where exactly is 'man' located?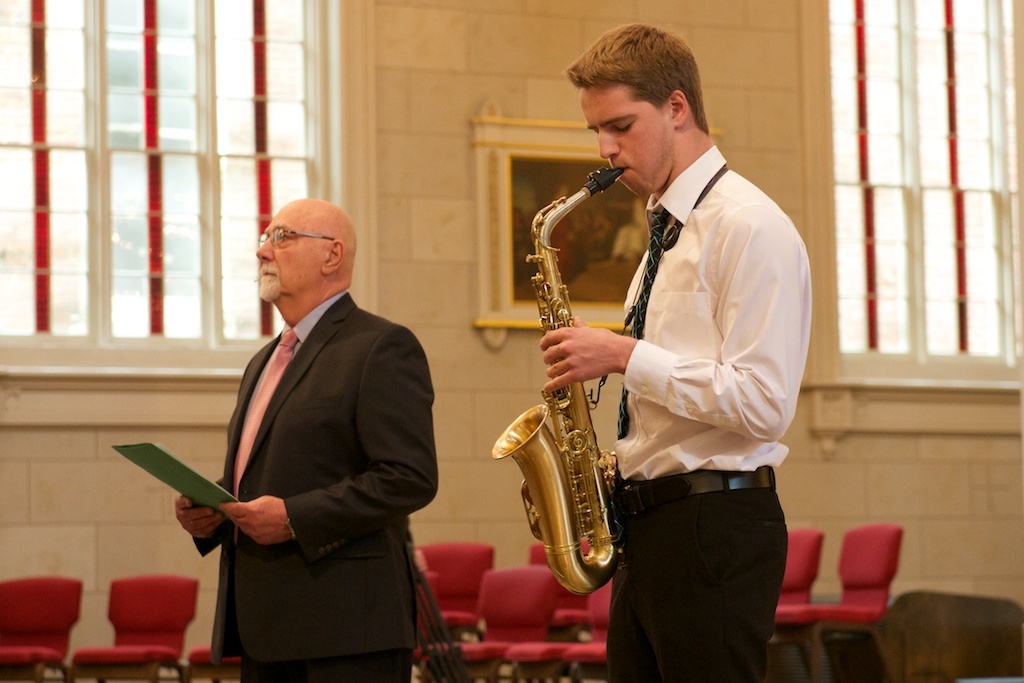
Its bounding box is detection(172, 194, 442, 682).
